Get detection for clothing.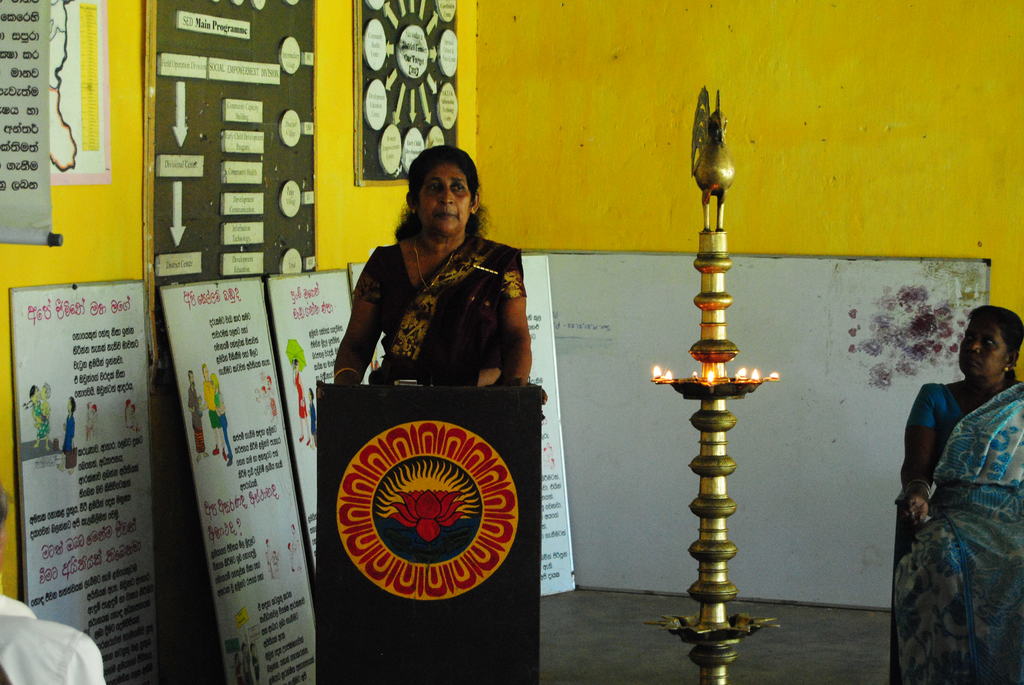
Detection: detection(41, 400, 50, 420).
